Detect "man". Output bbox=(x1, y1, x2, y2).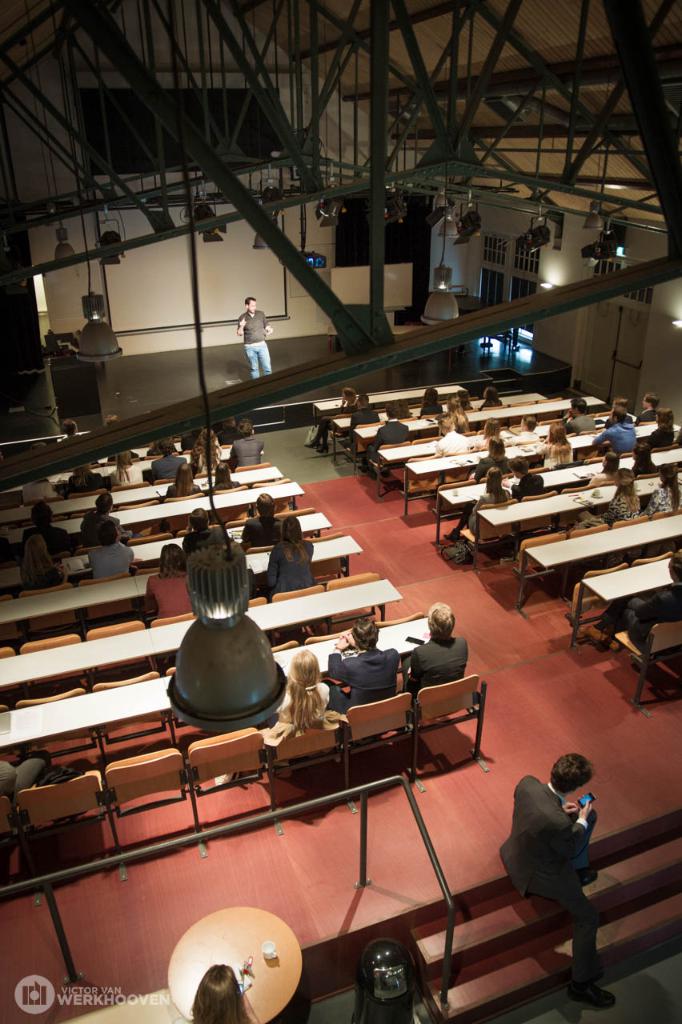
bbox=(228, 418, 263, 470).
